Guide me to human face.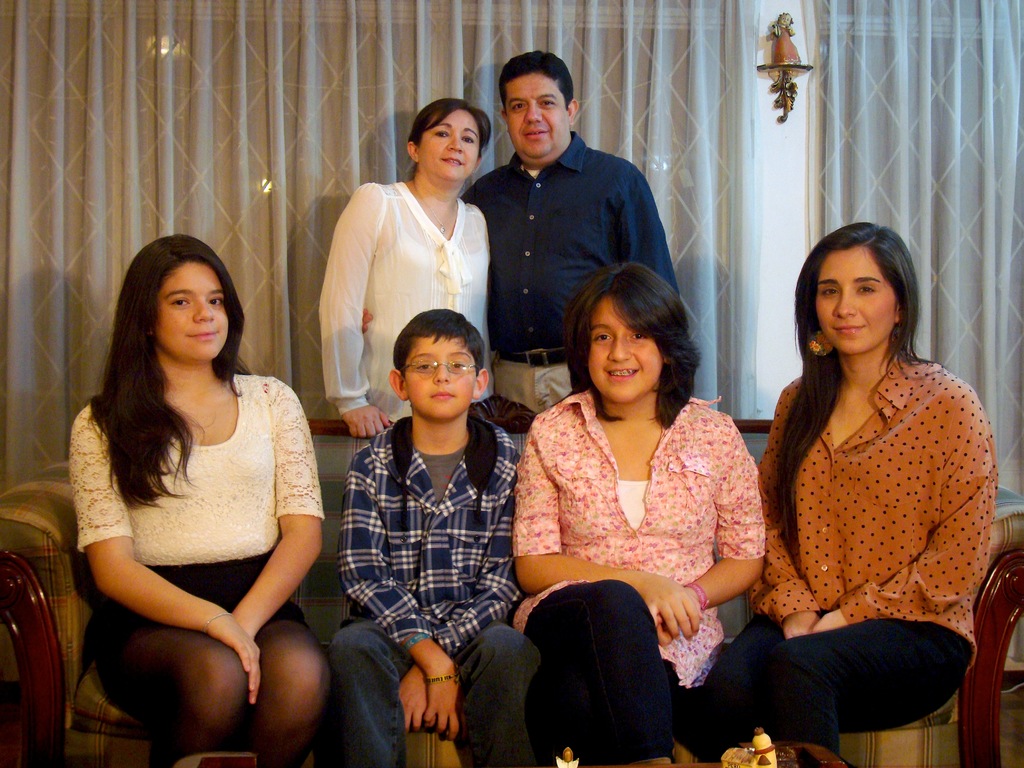
Guidance: locate(509, 71, 566, 165).
